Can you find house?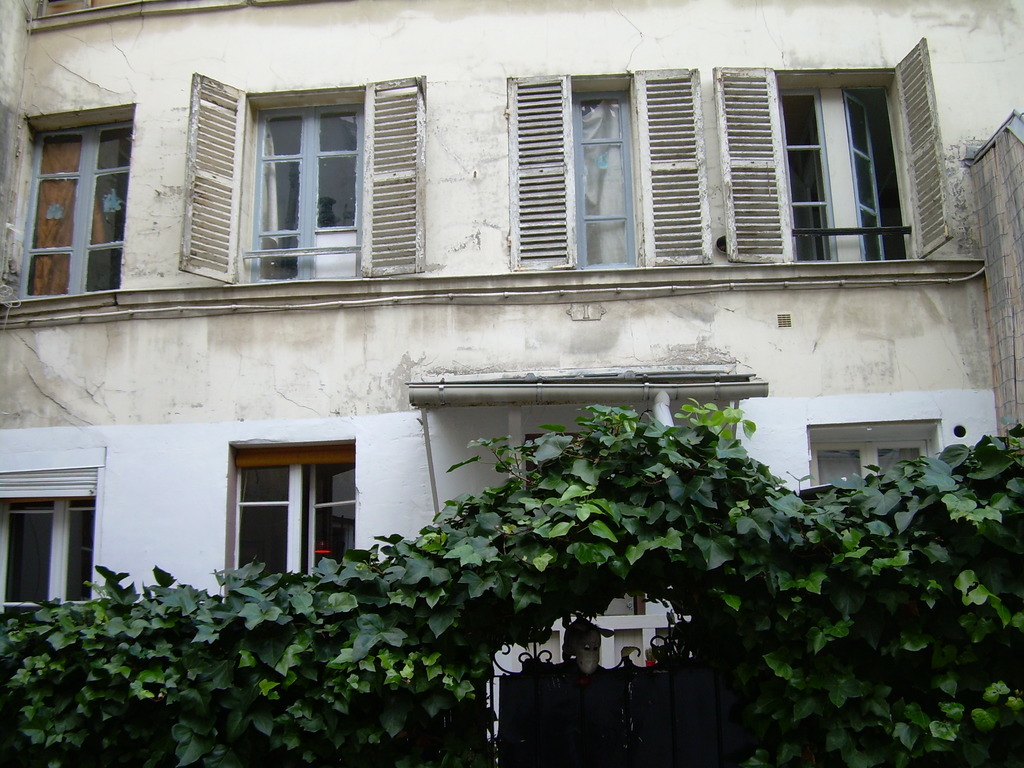
Yes, bounding box: x1=0 y1=0 x2=1023 y2=766.
